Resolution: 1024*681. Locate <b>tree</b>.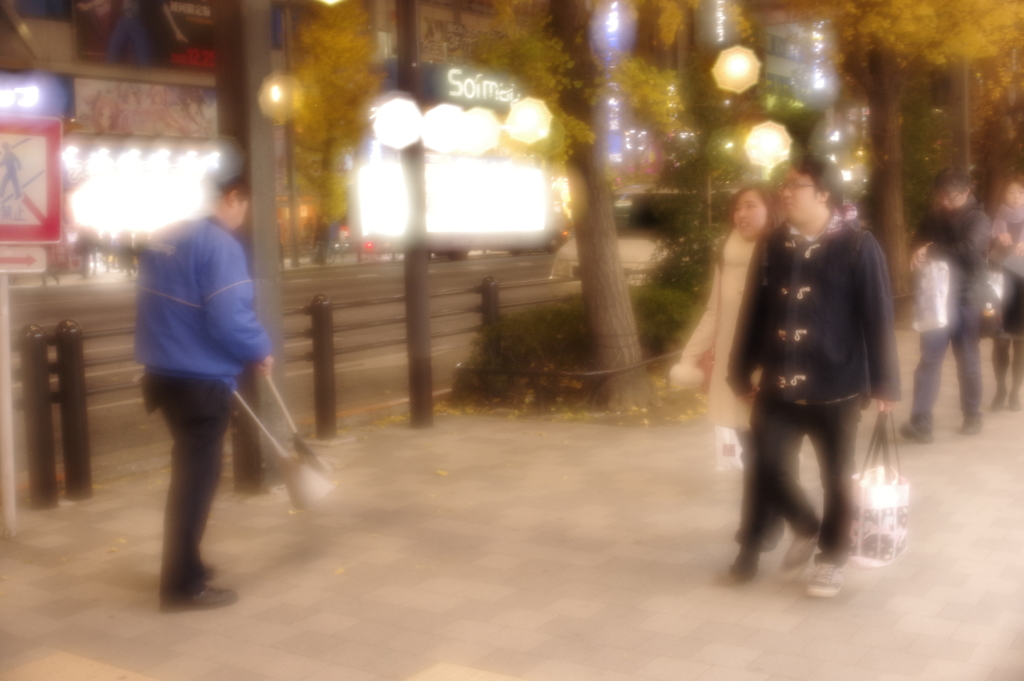
box=[540, 0, 659, 414].
